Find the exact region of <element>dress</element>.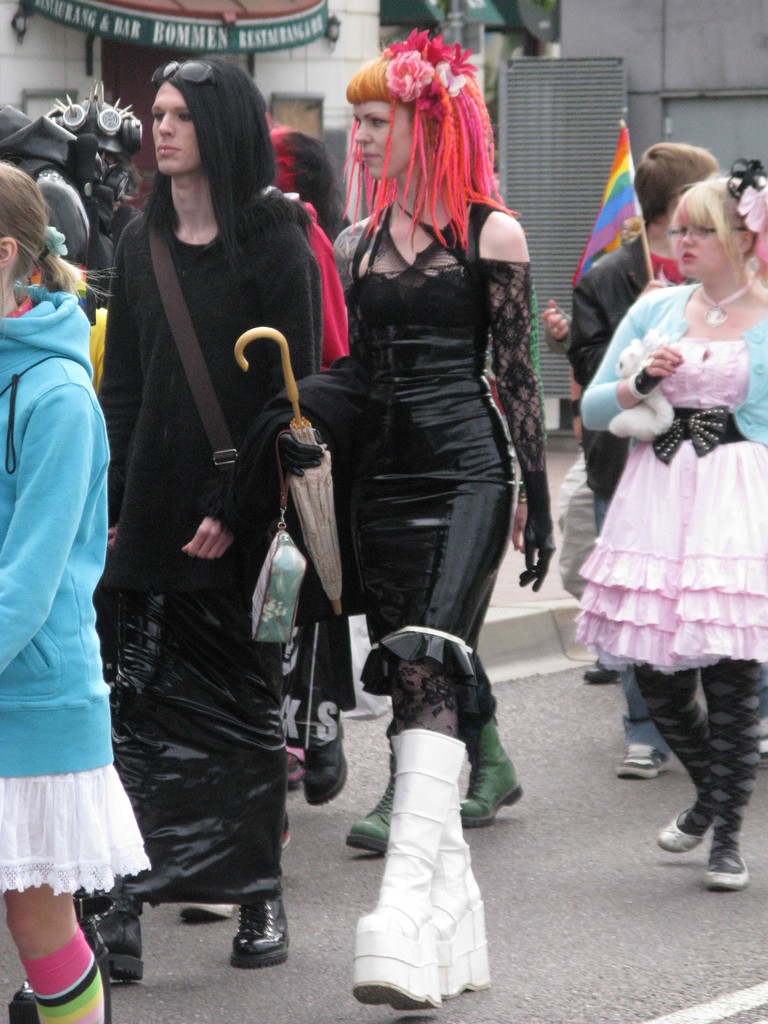
Exact region: bbox=(336, 200, 550, 735).
